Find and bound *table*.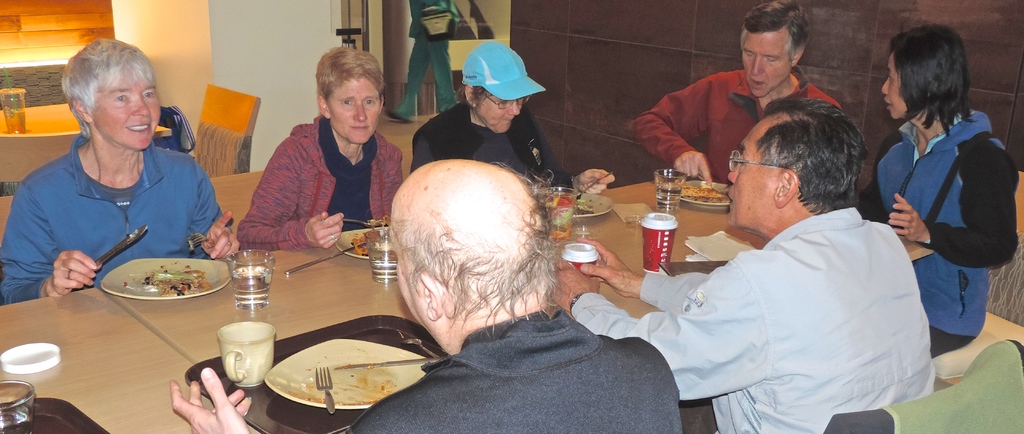
Bound: Rect(100, 172, 942, 433).
